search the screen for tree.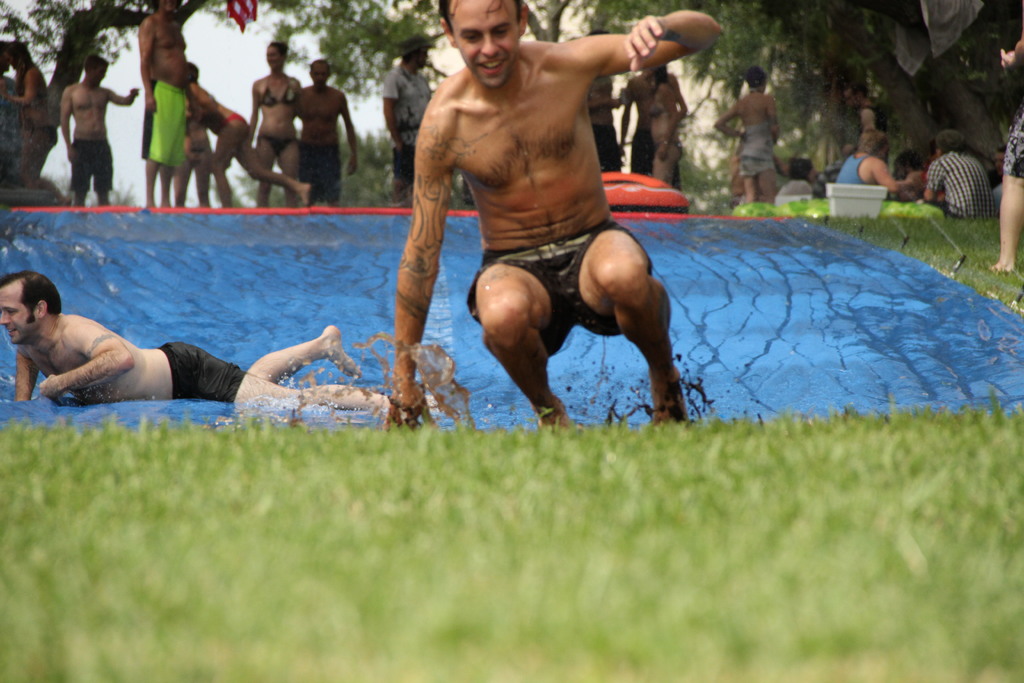
Found at left=275, top=0, right=473, bottom=195.
